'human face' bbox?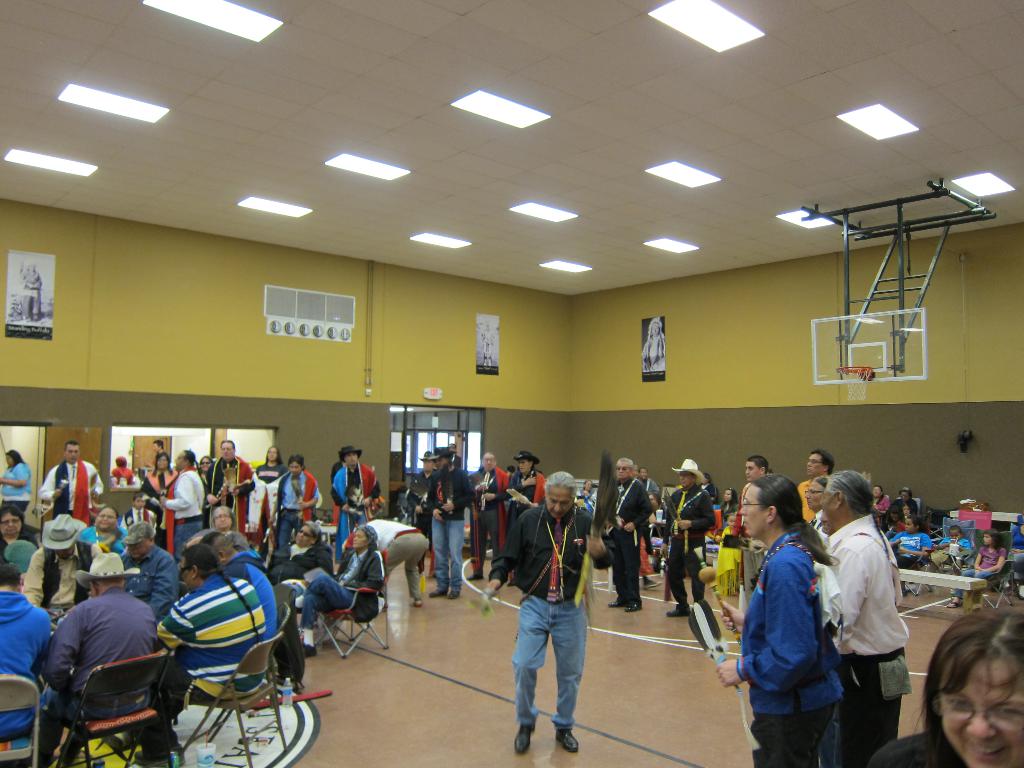
824, 483, 837, 528
